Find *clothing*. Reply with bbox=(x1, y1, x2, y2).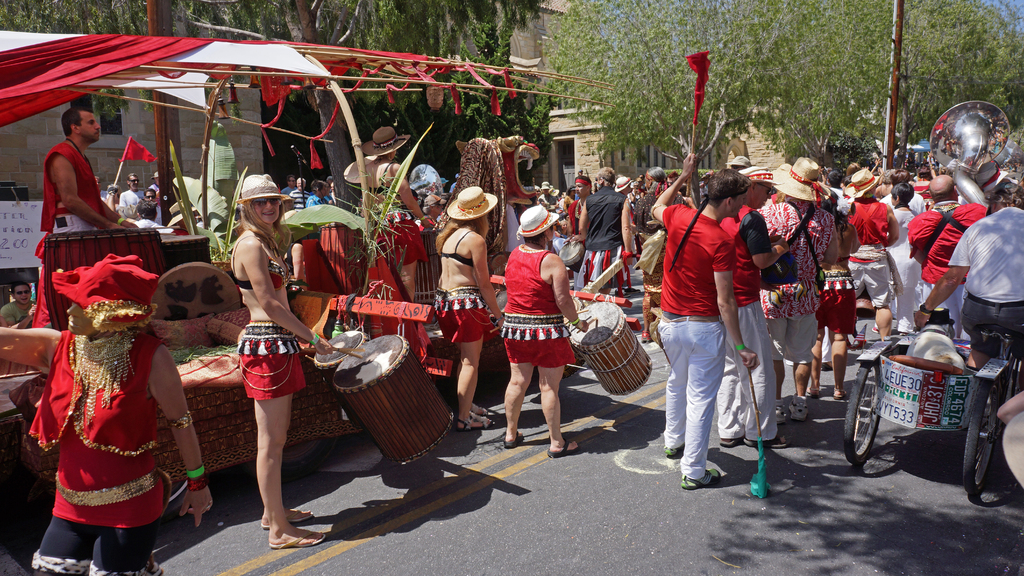
bbox=(33, 138, 100, 319).
